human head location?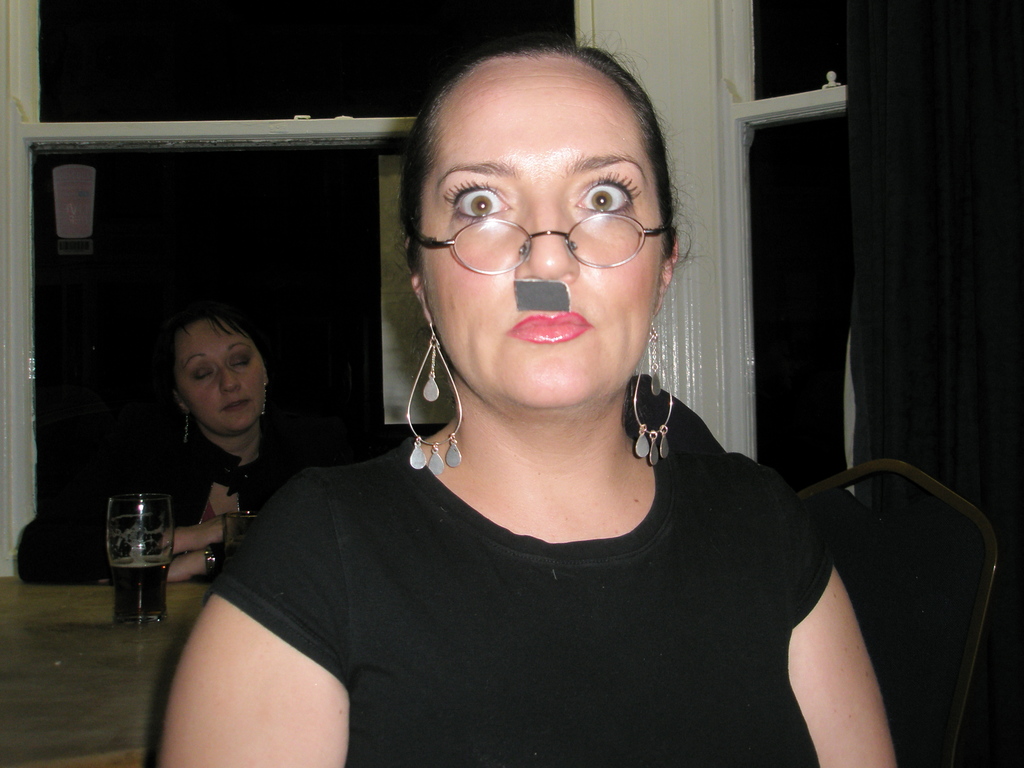
box=[163, 304, 273, 440]
